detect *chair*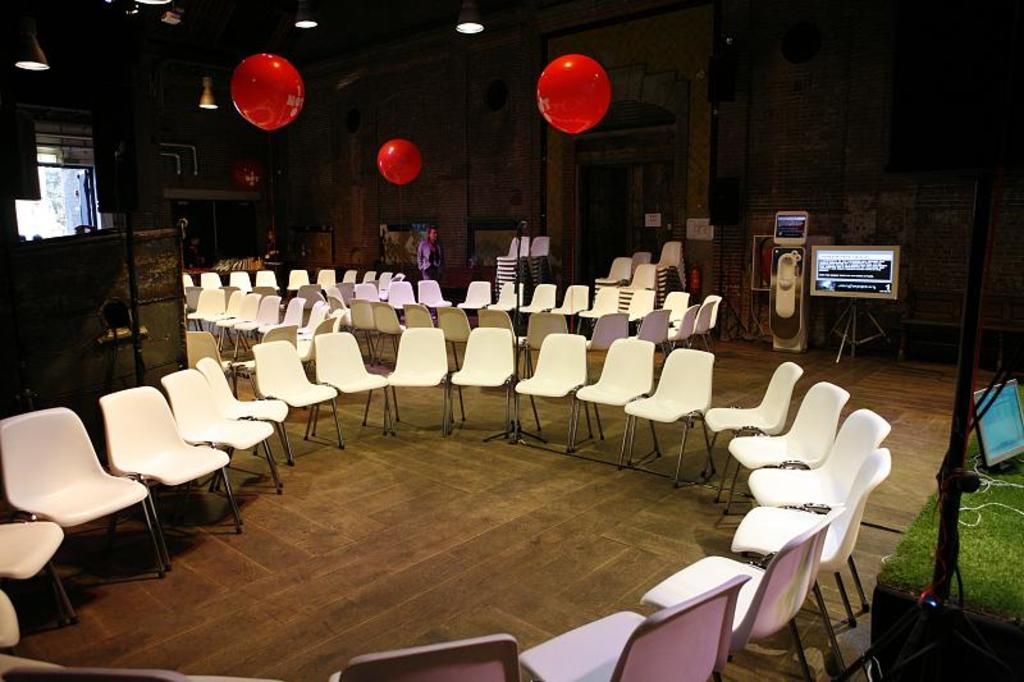
{"x1": 256, "y1": 344, "x2": 346, "y2": 473}
